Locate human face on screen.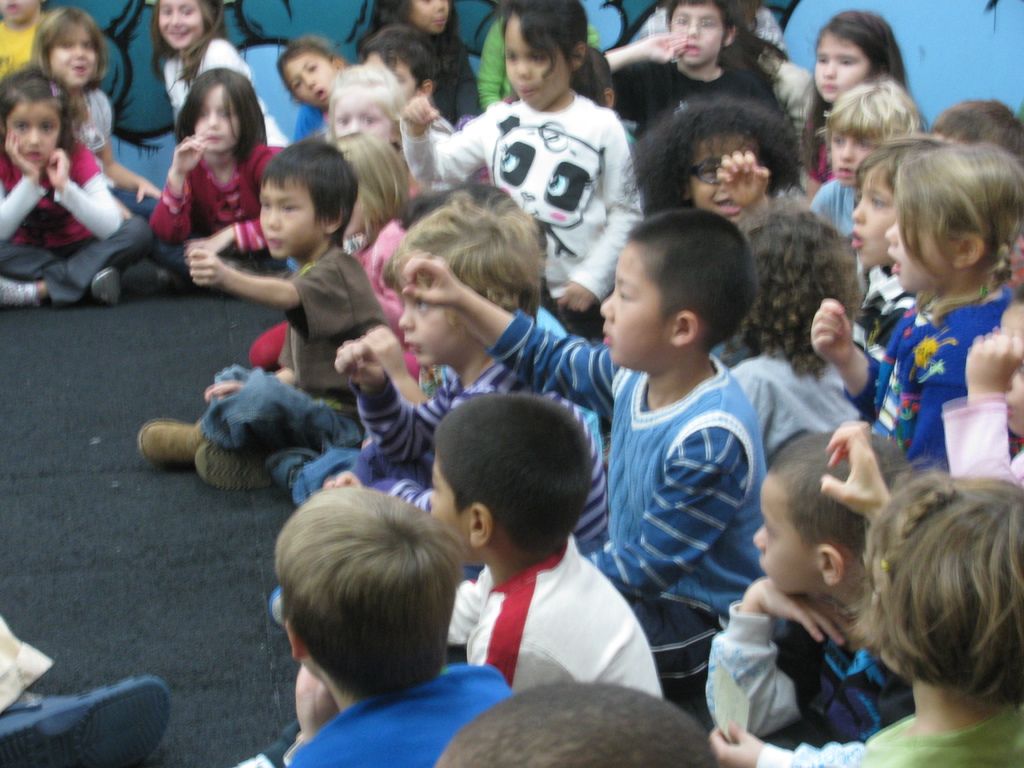
On screen at 0, 0, 37, 21.
